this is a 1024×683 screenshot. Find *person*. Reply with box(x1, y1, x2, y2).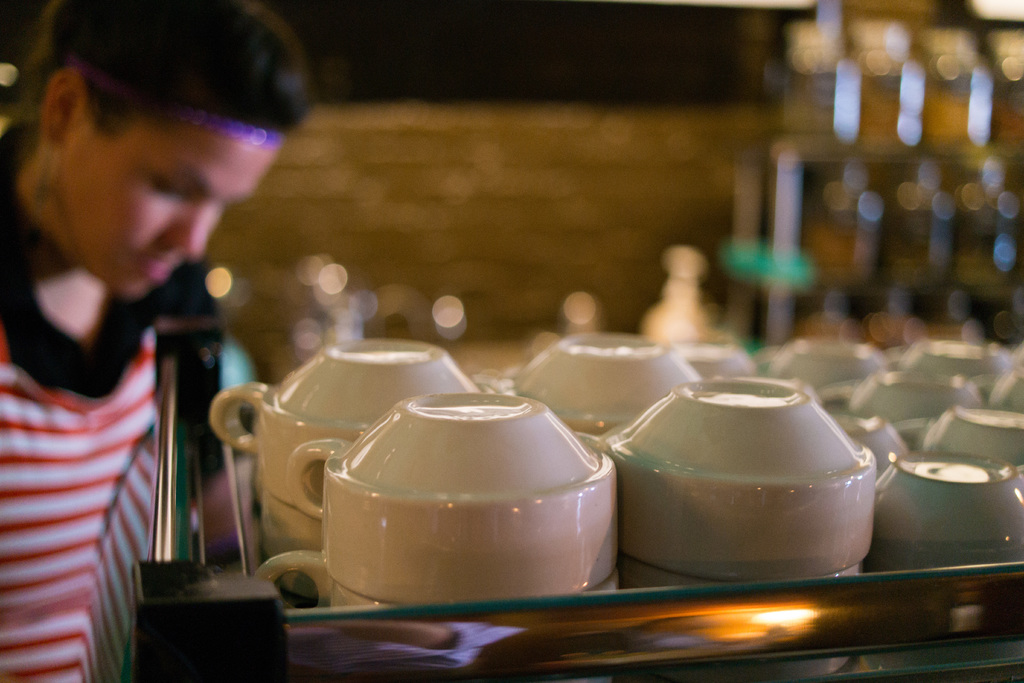
box(4, 19, 277, 663).
